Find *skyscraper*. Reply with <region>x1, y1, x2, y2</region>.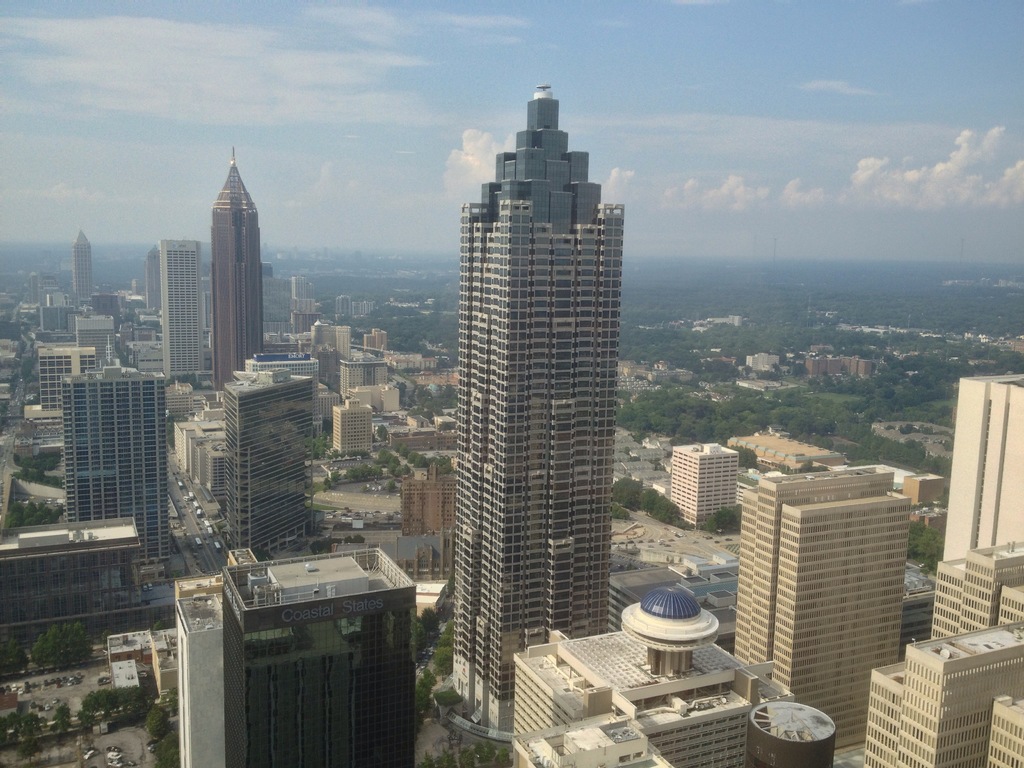
<region>338, 292, 354, 316</region>.
